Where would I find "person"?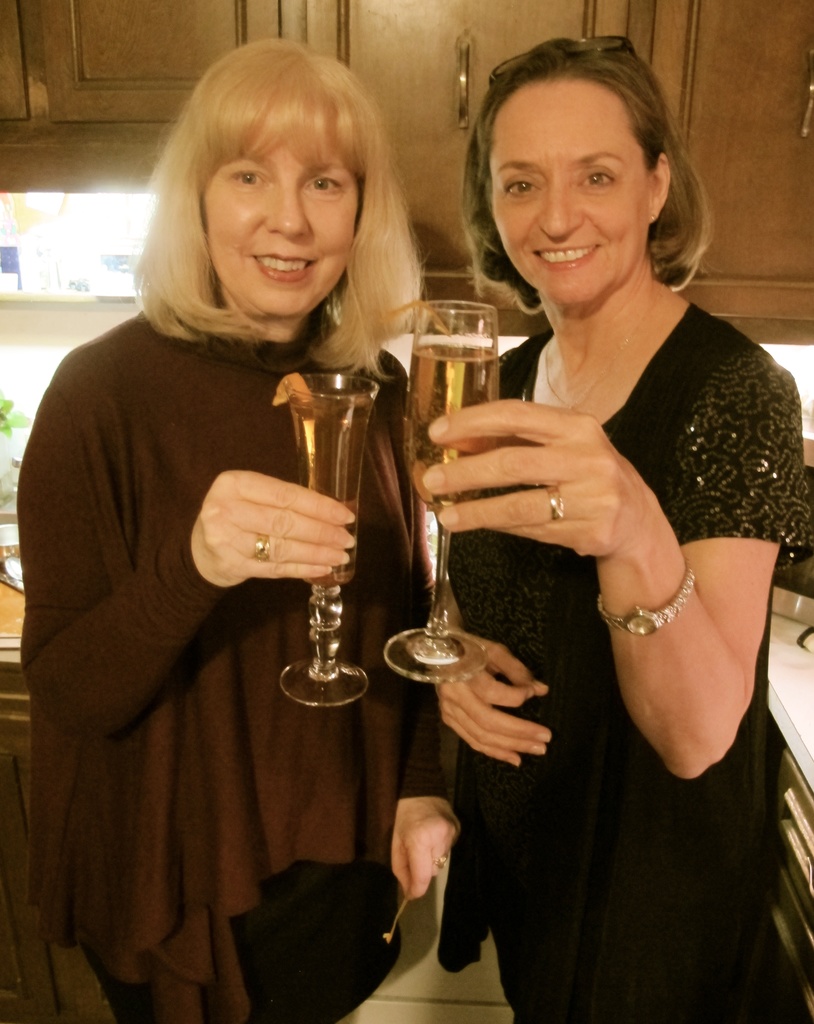
At (13,19,443,1023).
